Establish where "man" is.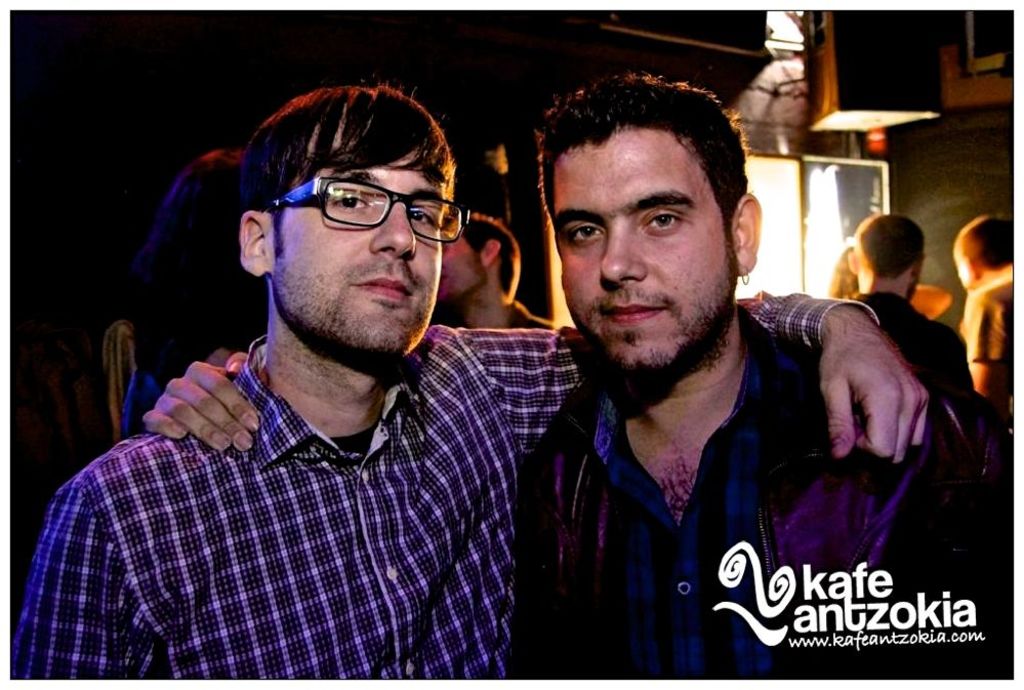
Established at <box>843,201,976,396</box>.
